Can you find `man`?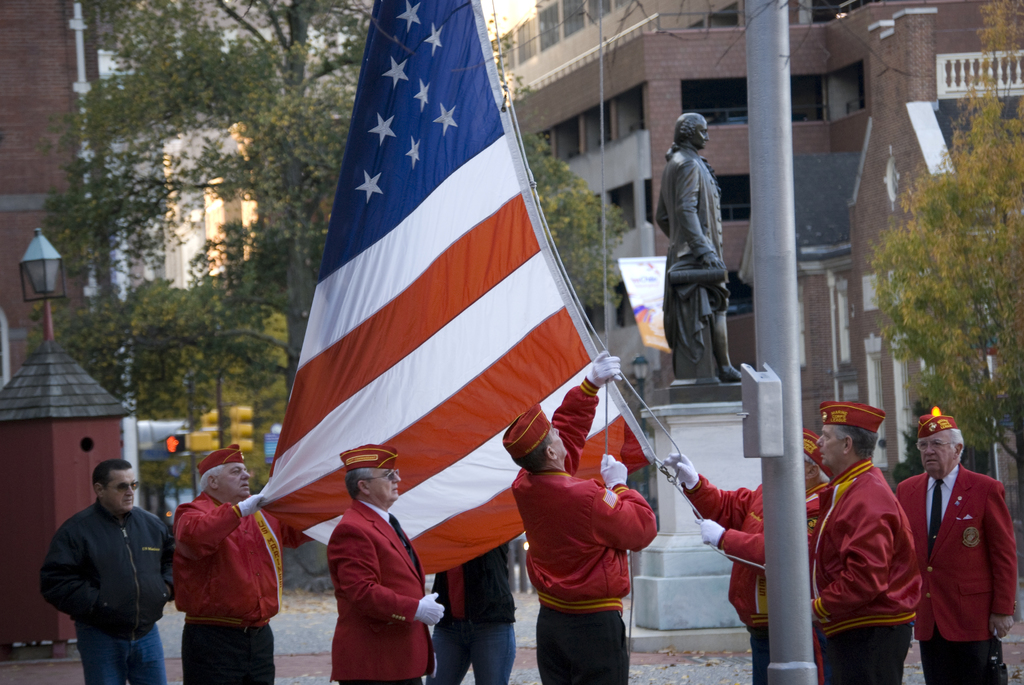
Yes, bounding box: [left=896, top=413, right=1017, bottom=684].
